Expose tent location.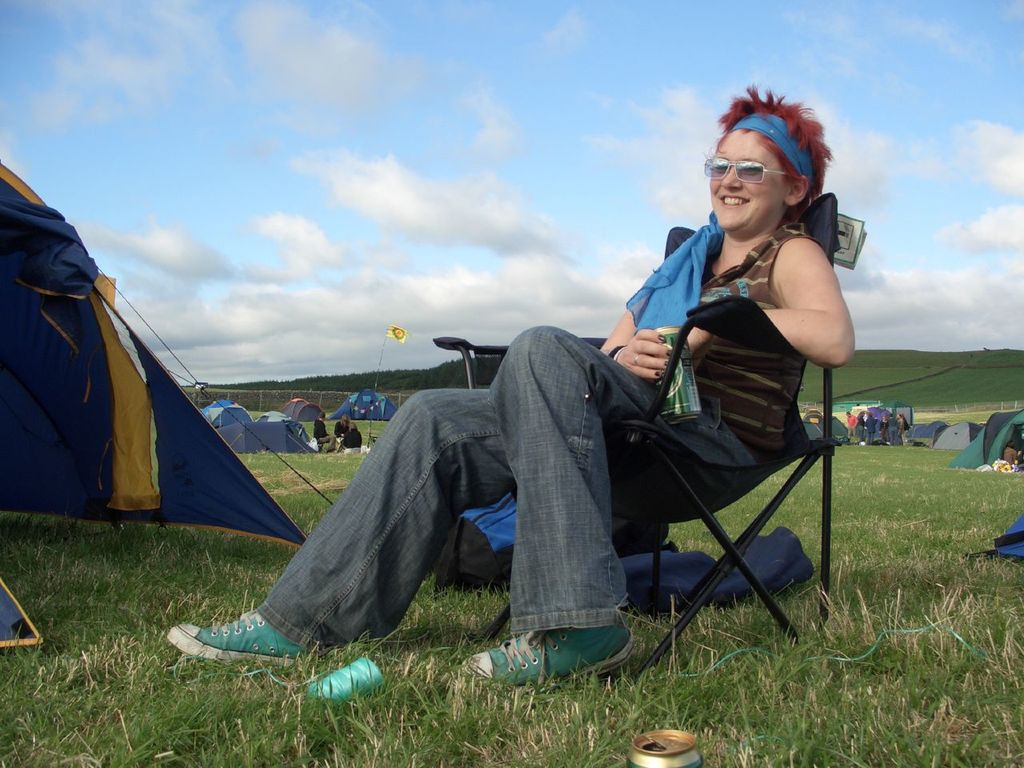
Exposed at [x1=913, y1=416, x2=1019, y2=470].
